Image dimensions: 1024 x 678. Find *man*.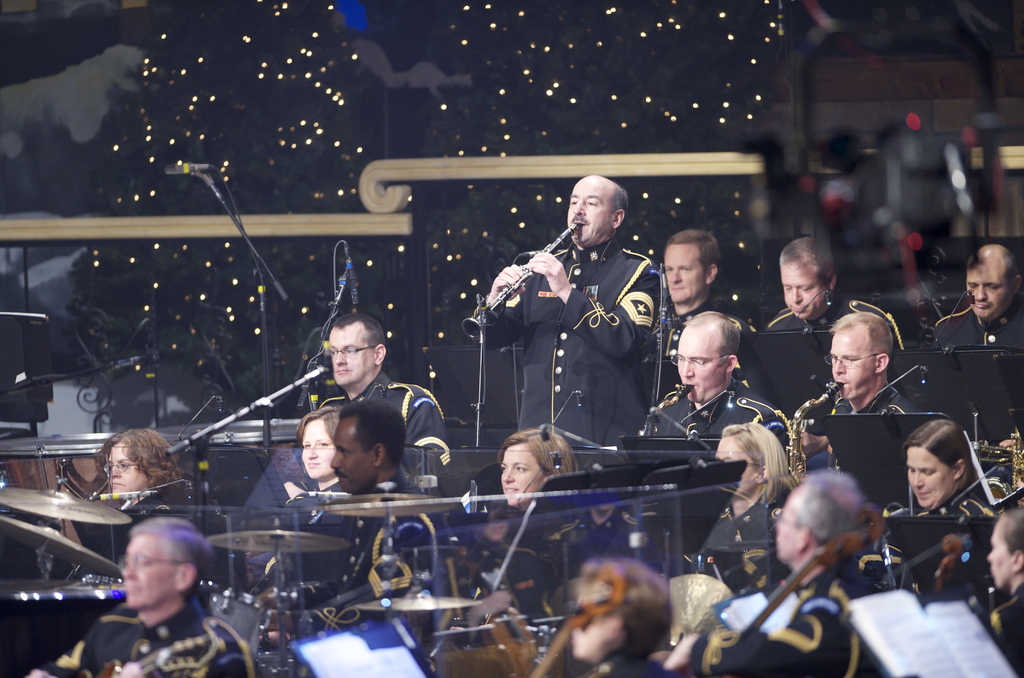
locate(39, 517, 262, 677).
